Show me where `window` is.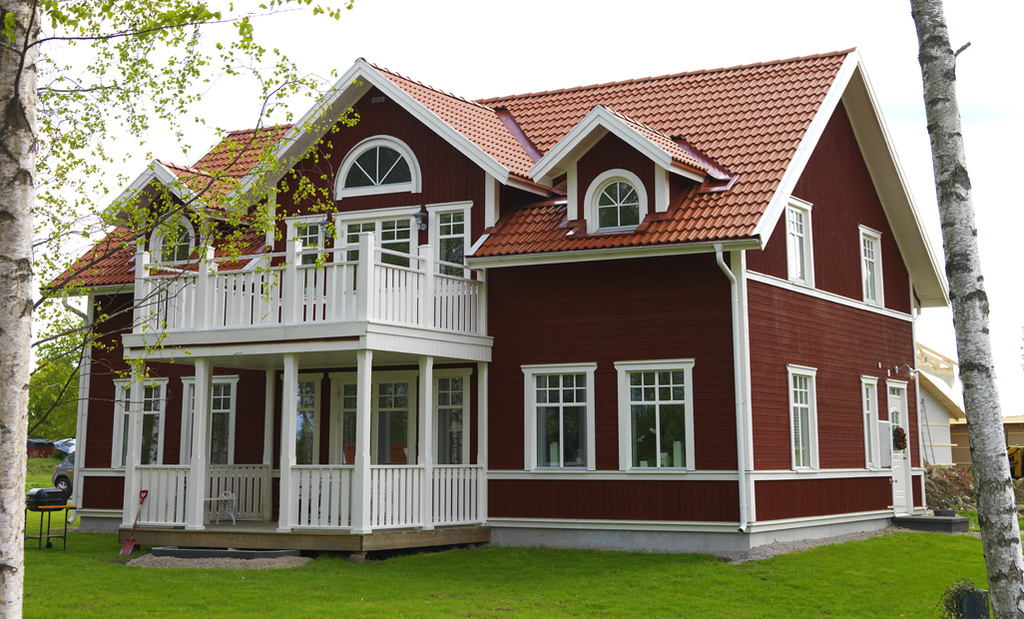
`window` is at crop(182, 374, 235, 469).
